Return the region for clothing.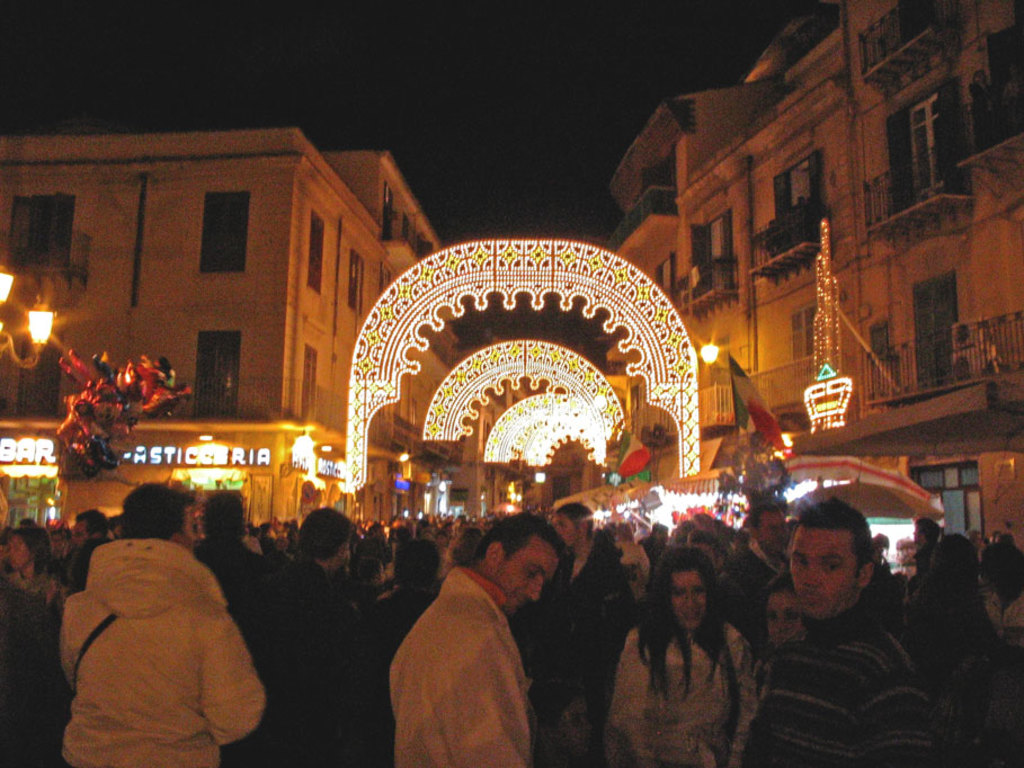
[242, 553, 397, 761].
